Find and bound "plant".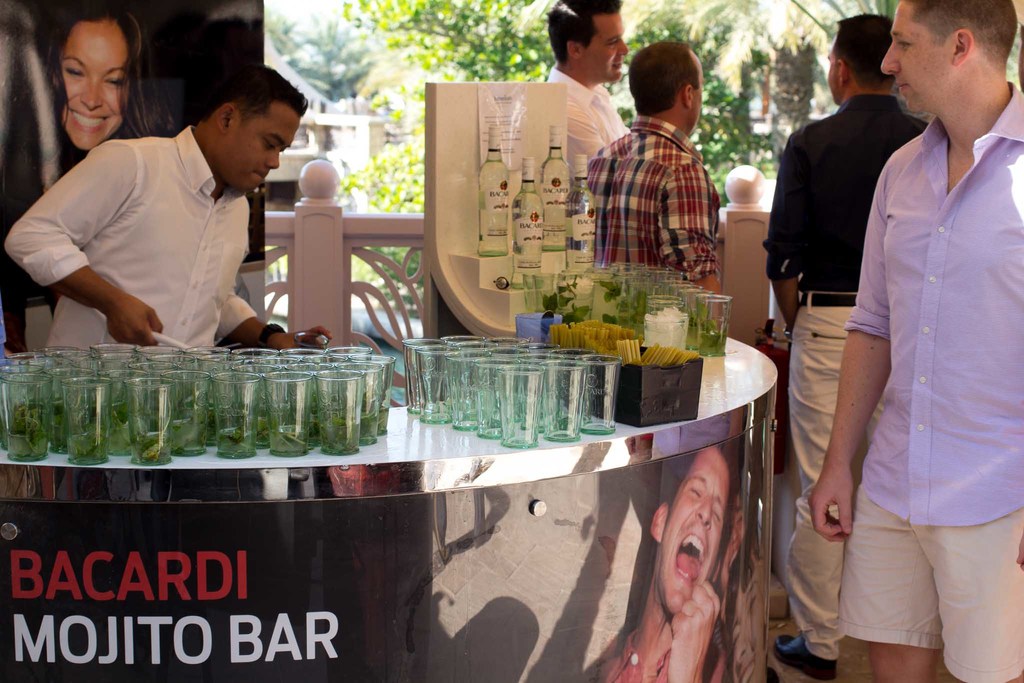
Bound: x1=351 y1=230 x2=426 y2=309.
